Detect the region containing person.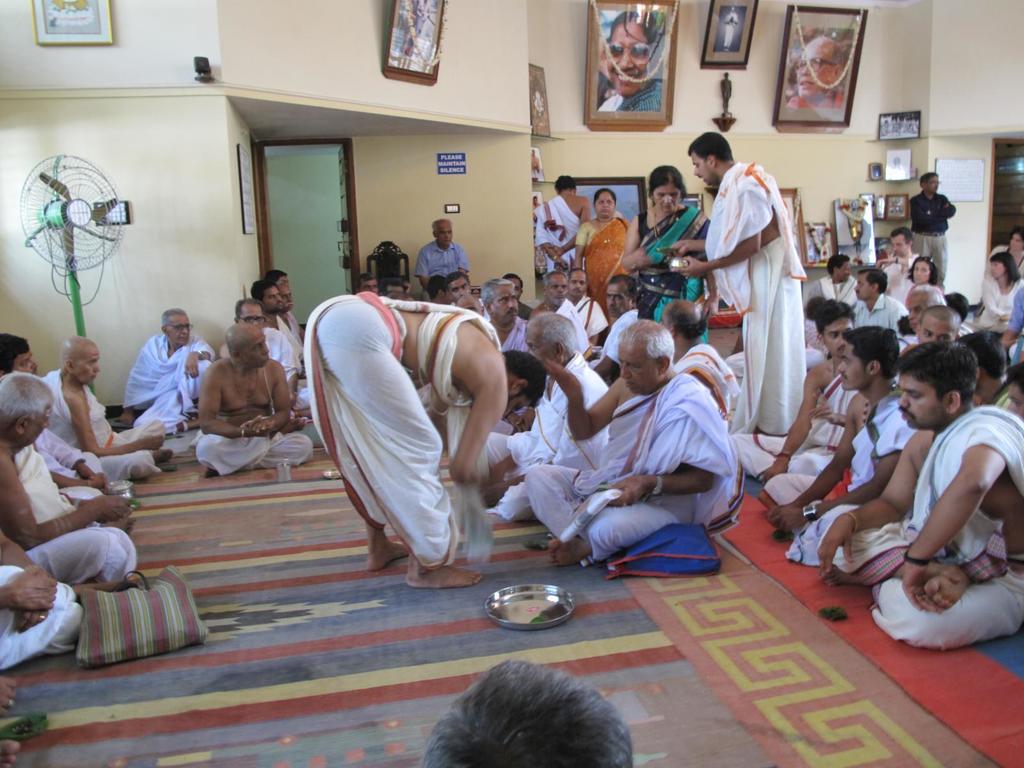
[x1=217, y1=295, x2=308, y2=420].
